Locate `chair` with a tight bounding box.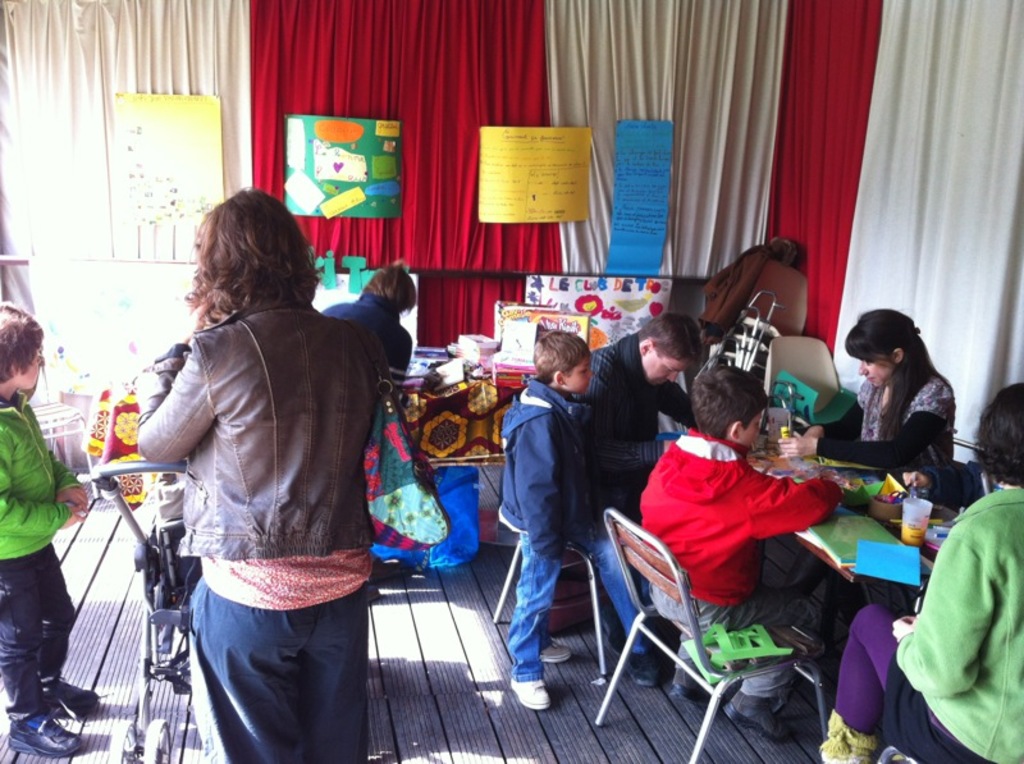
box(22, 352, 101, 502).
